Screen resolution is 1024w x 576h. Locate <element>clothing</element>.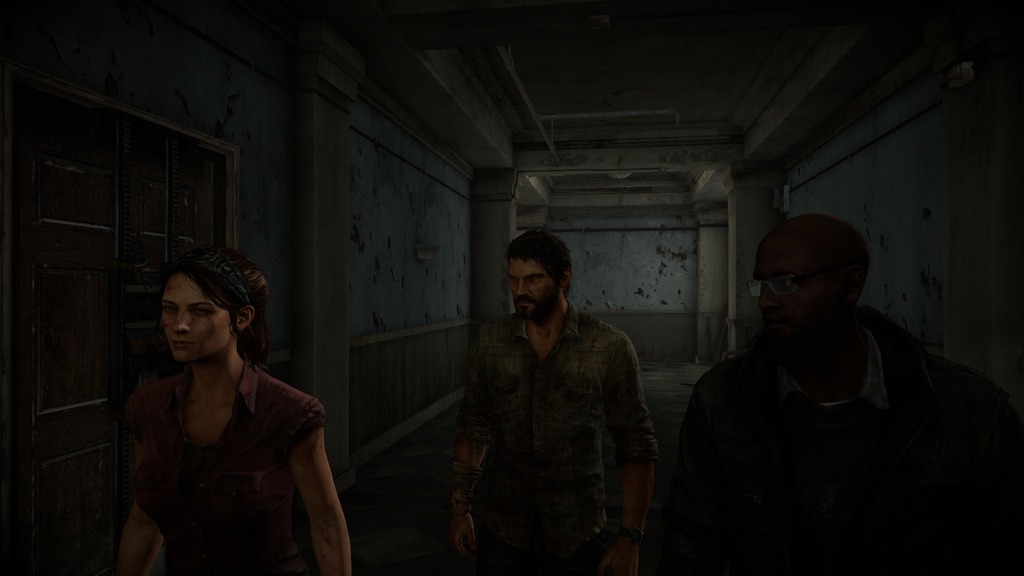
[x1=465, y1=305, x2=659, y2=575].
